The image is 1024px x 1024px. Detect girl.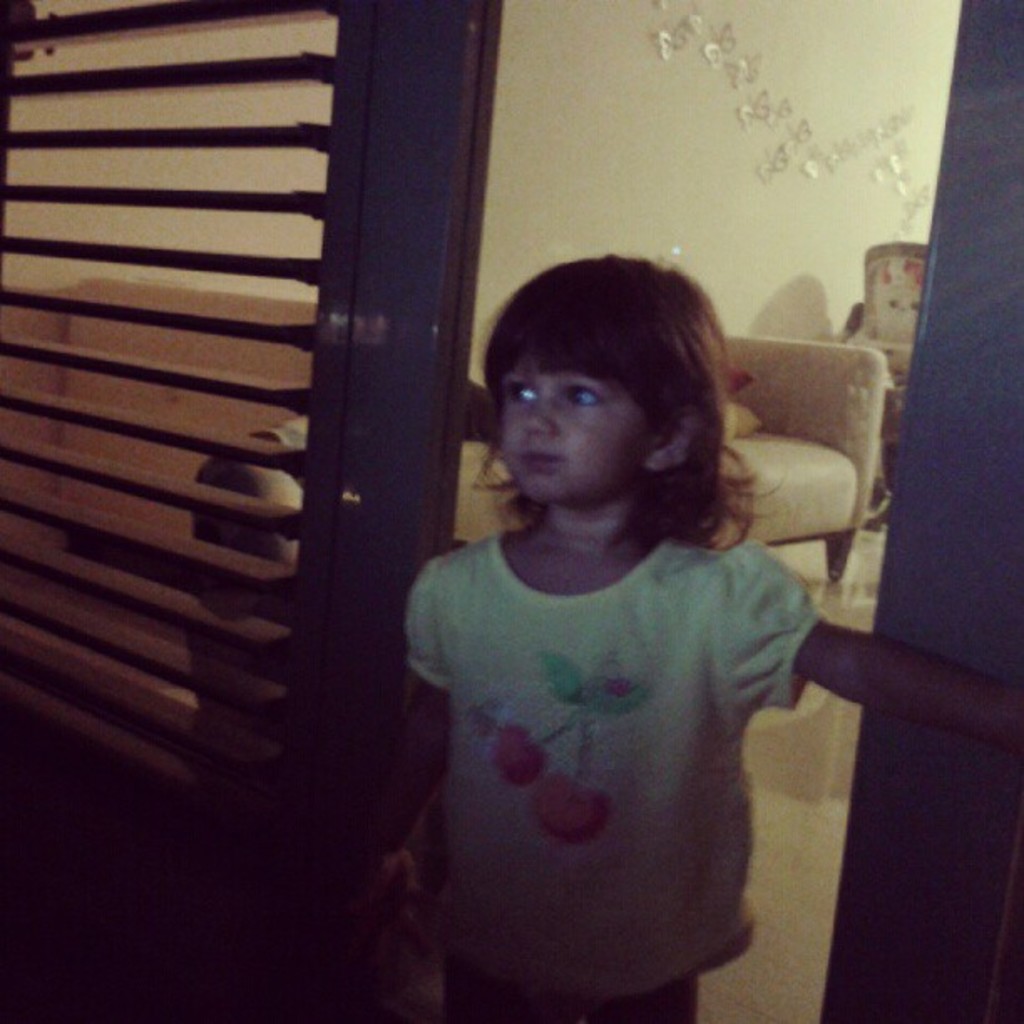
Detection: [left=356, top=258, right=1022, bottom=1022].
